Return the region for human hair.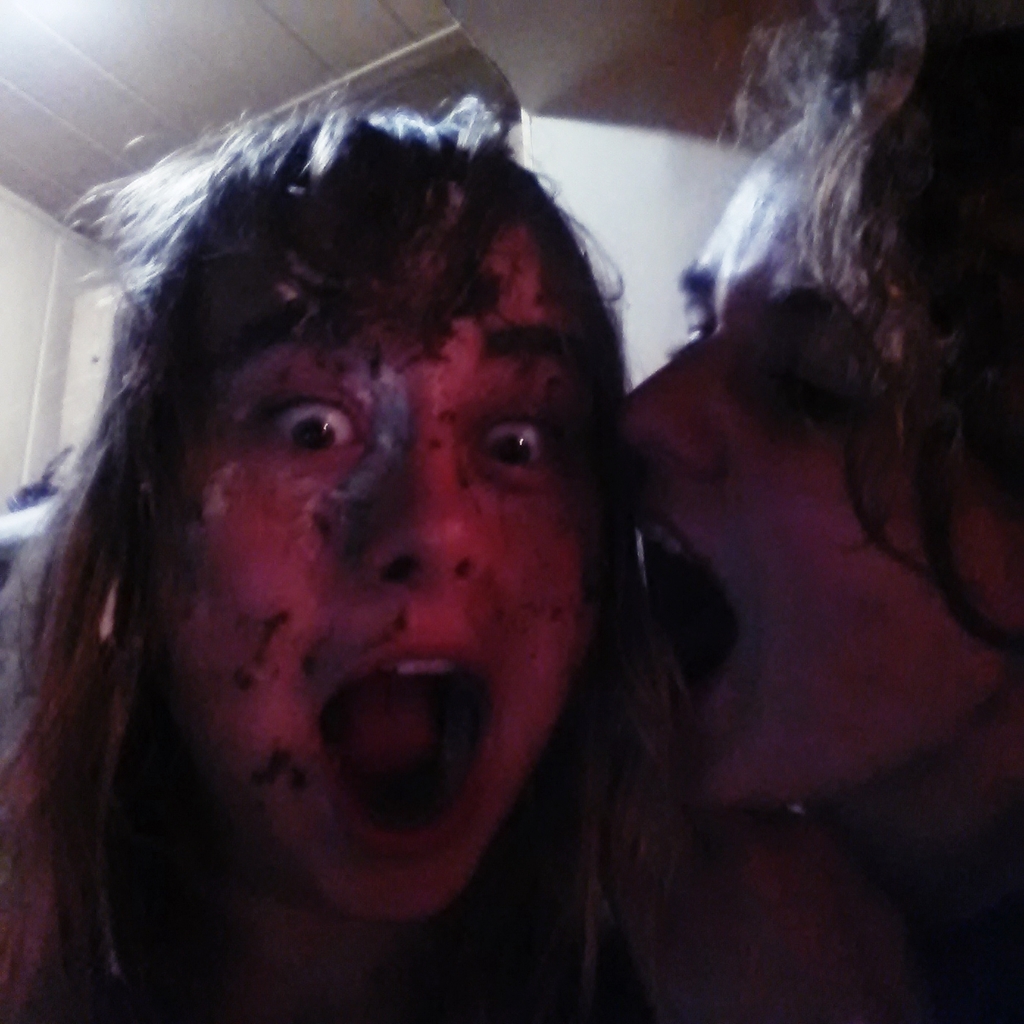
pyautogui.locateOnScreen(5, 68, 796, 1021).
